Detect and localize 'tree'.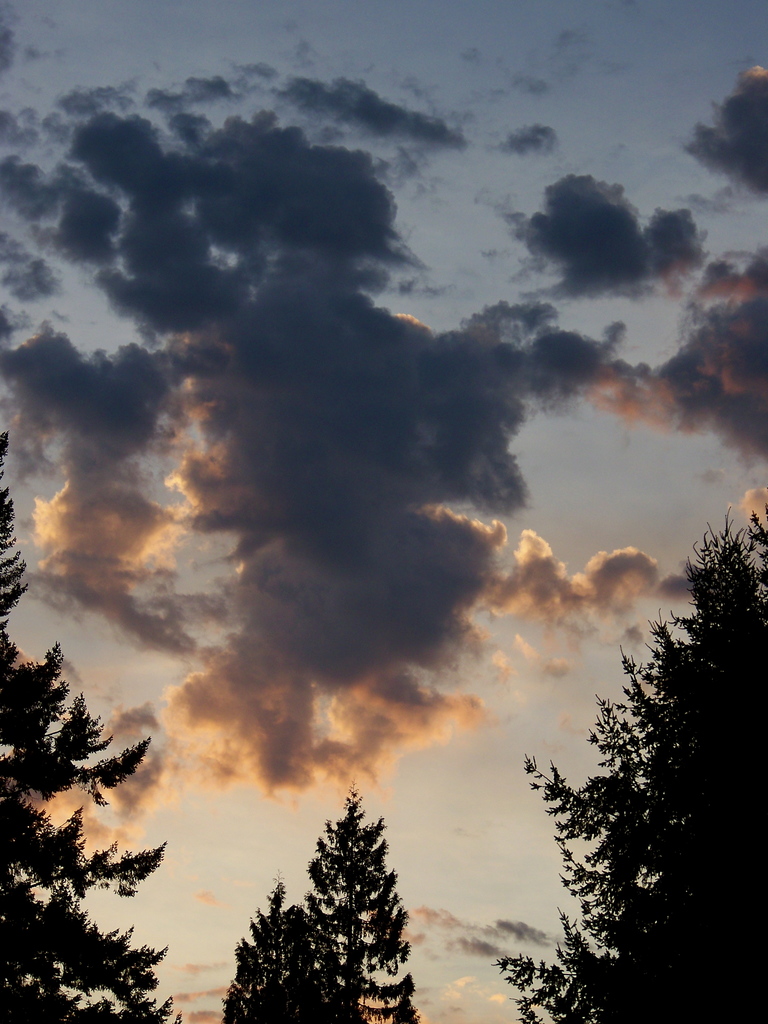
Localized at box=[499, 503, 763, 1023].
